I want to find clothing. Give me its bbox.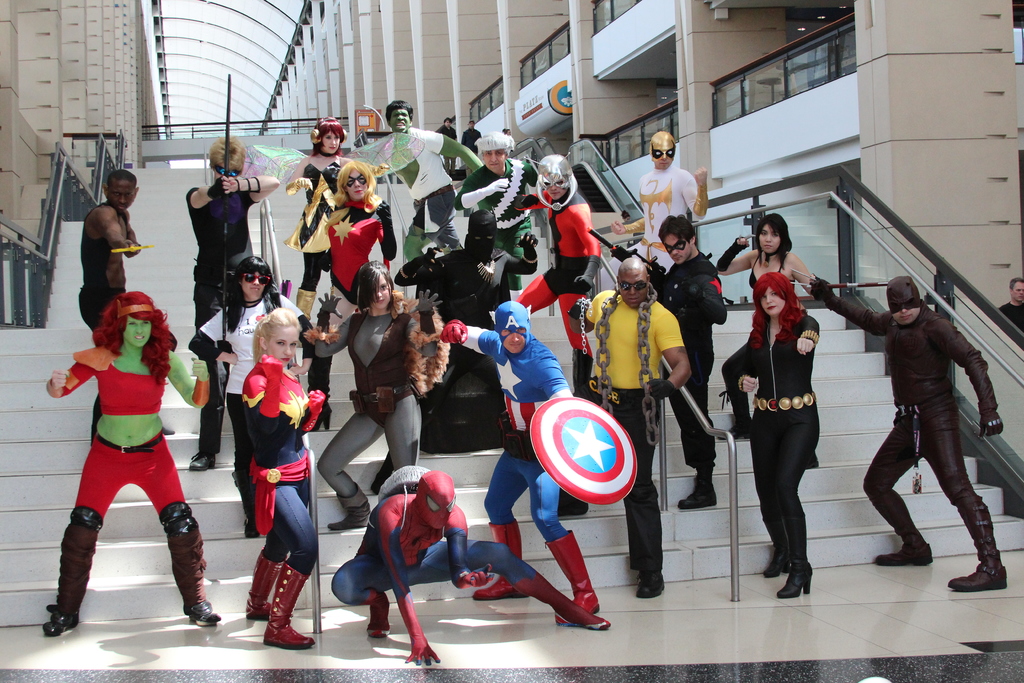
[52, 300, 191, 581].
